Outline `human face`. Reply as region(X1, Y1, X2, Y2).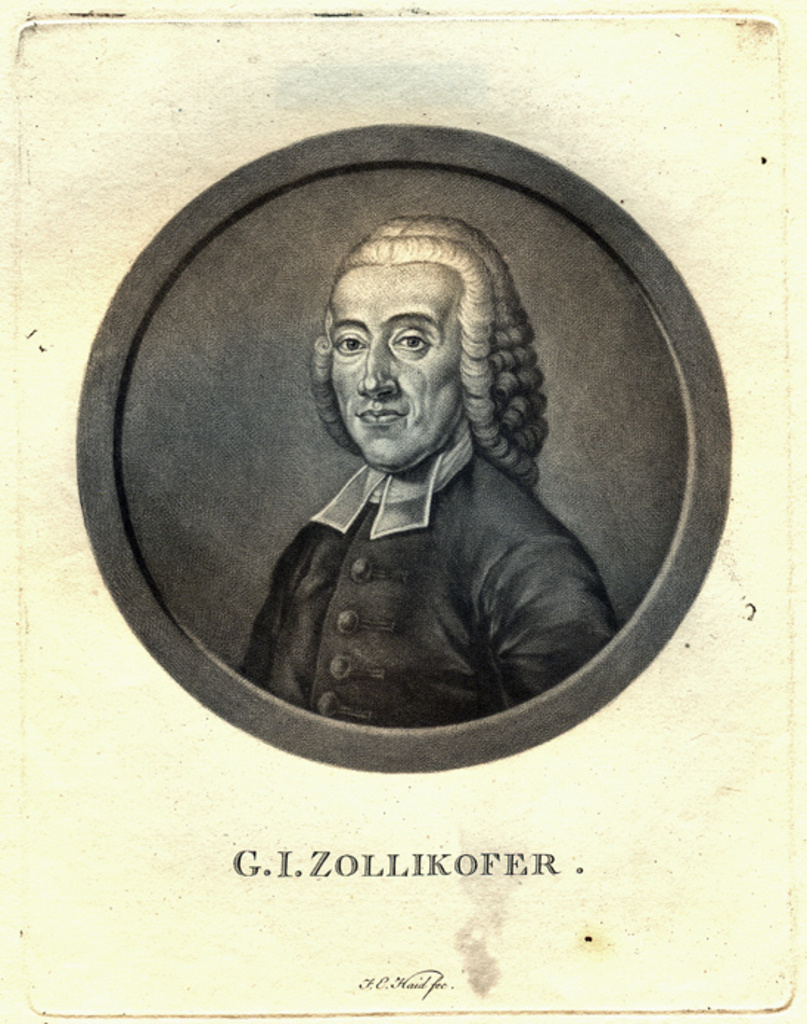
region(328, 260, 471, 469).
